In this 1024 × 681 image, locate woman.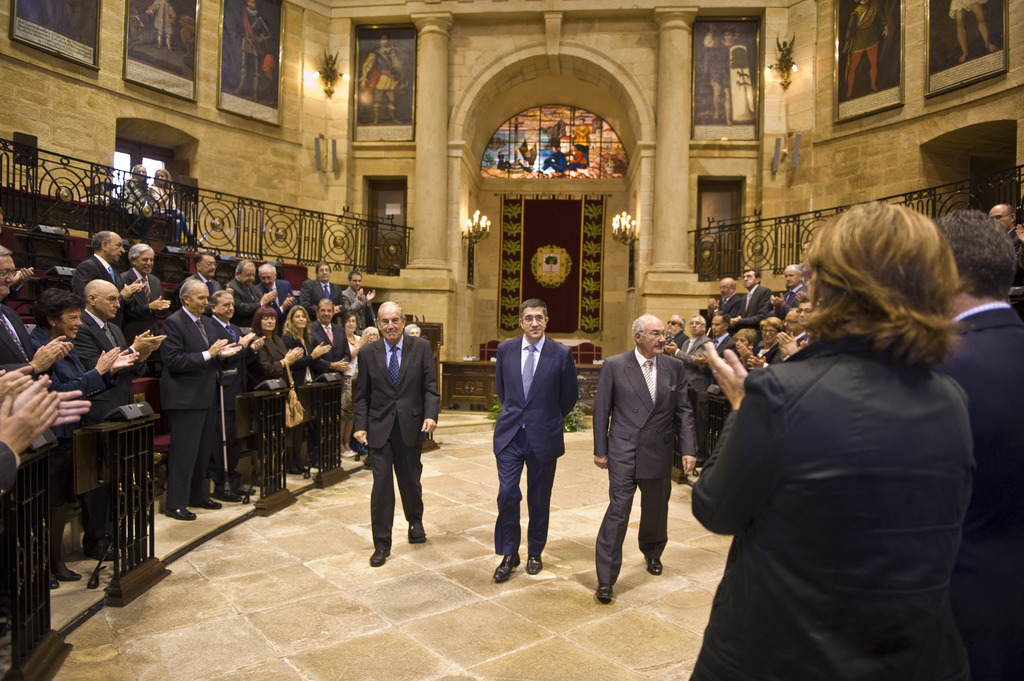
Bounding box: crop(281, 307, 333, 471).
